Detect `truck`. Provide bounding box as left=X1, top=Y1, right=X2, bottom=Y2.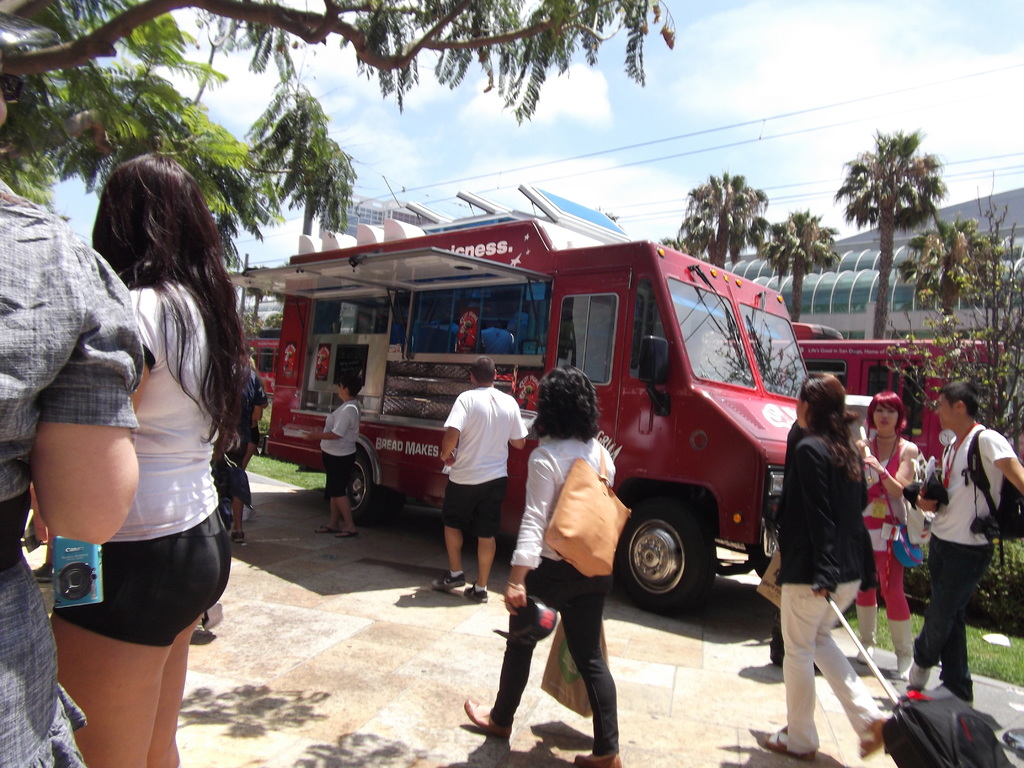
left=225, top=182, right=816, bottom=618.
